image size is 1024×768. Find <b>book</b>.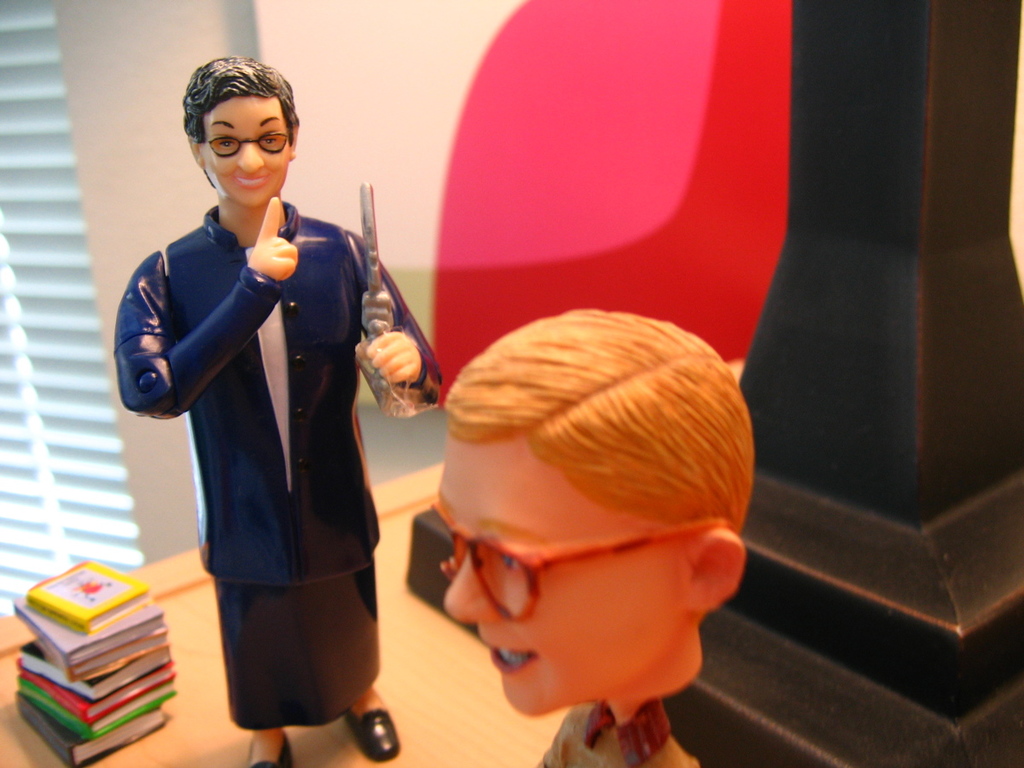
box=[24, 560, 144, 634].
